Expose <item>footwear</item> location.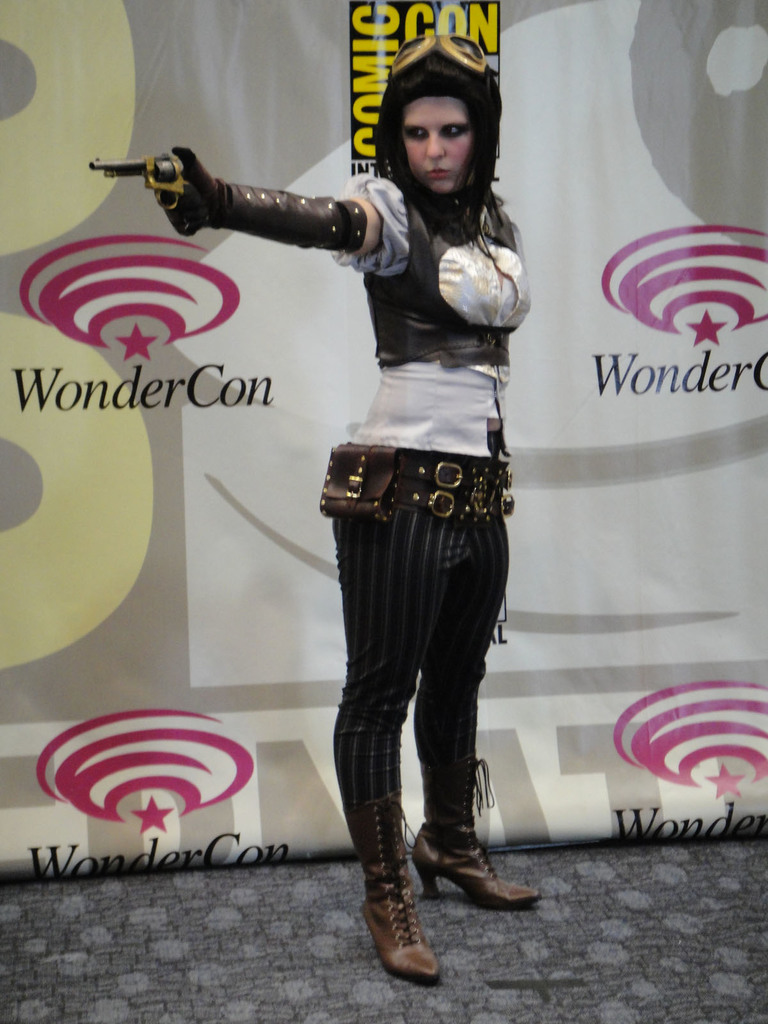
Exposed at BBox(355, 758, 525, 974).
